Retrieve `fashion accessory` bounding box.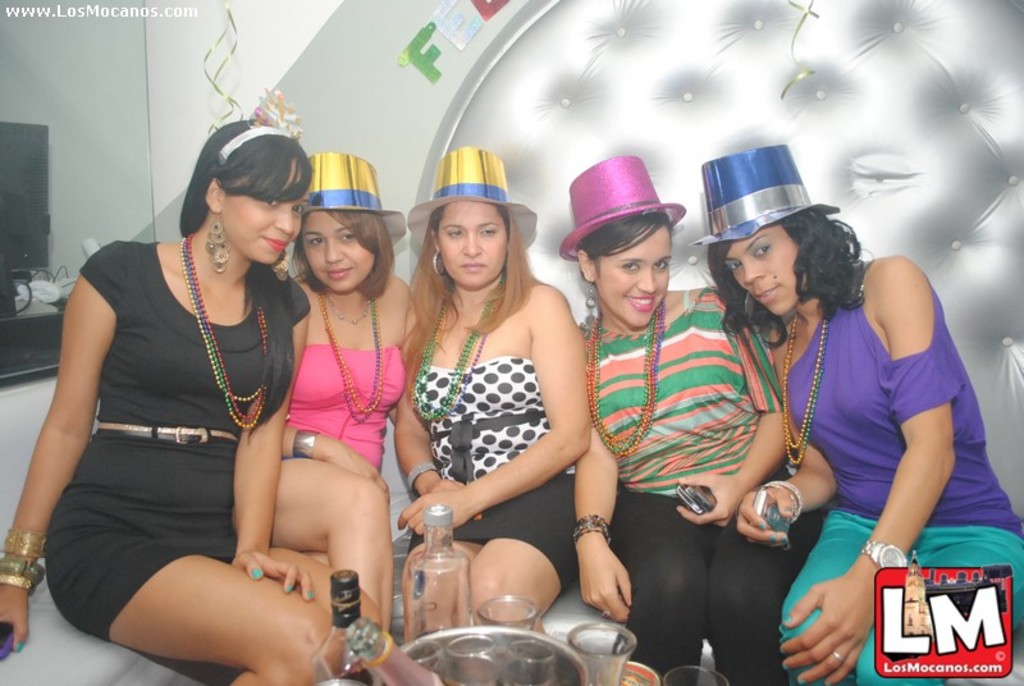
Bounding box: box=[573, 513, 609, 536].
